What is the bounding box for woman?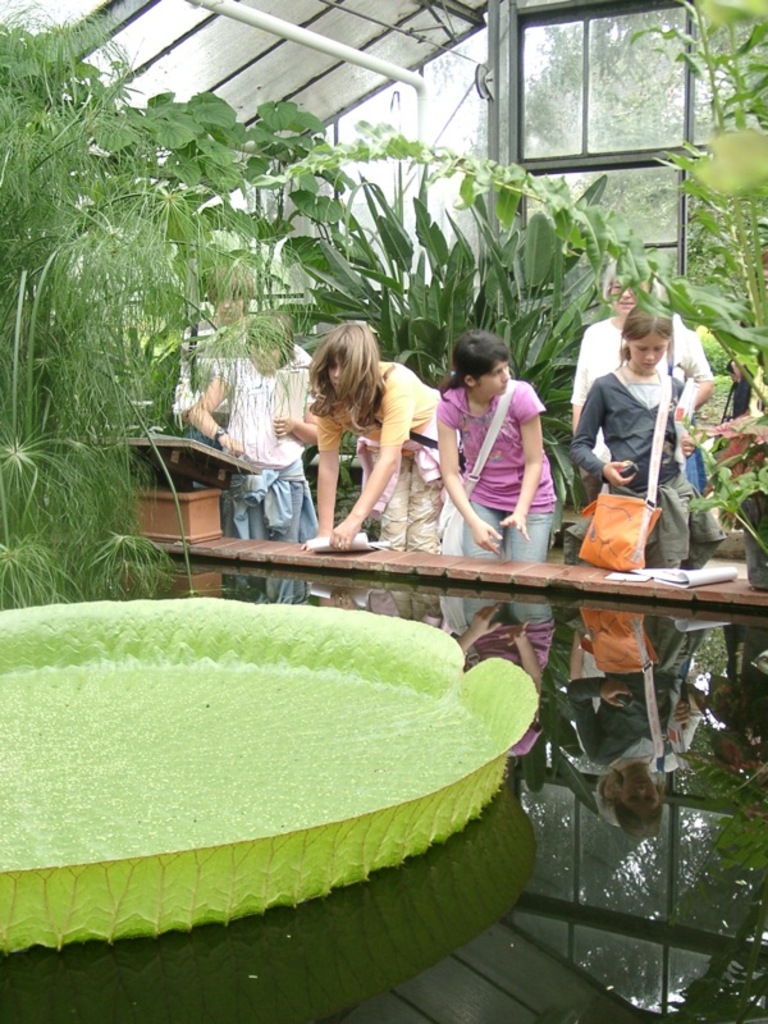
[430, 332, 550, 559].
